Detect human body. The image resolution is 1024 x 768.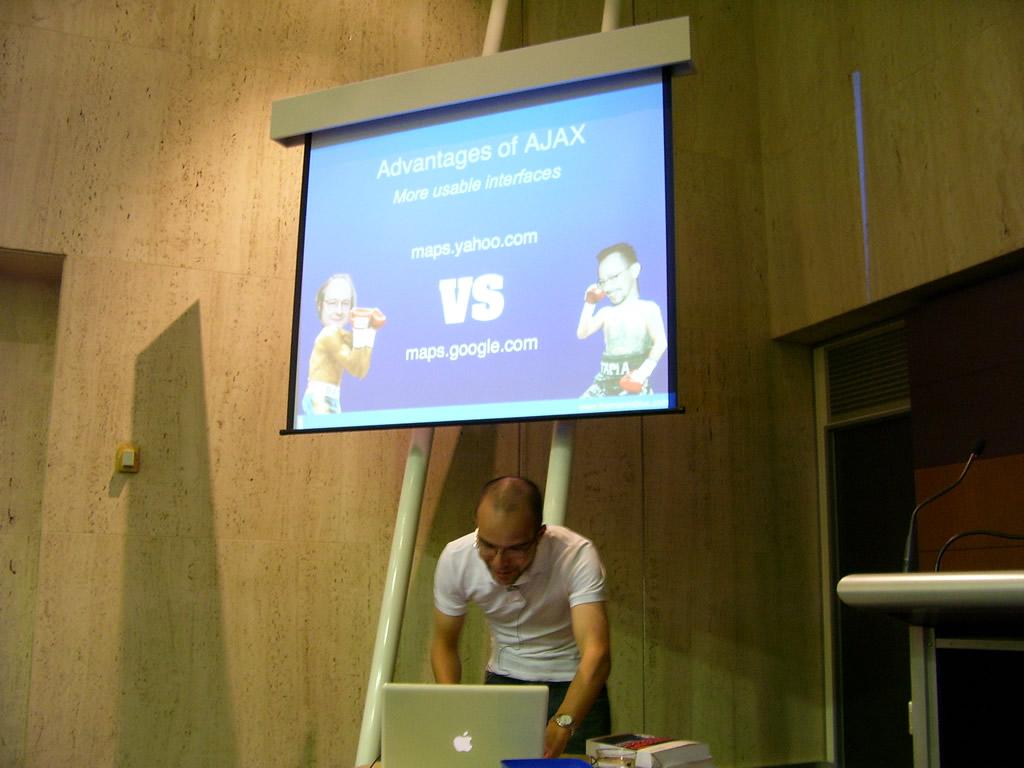
pyautogui.locateOnScreen(572, 286, 665, 400).
